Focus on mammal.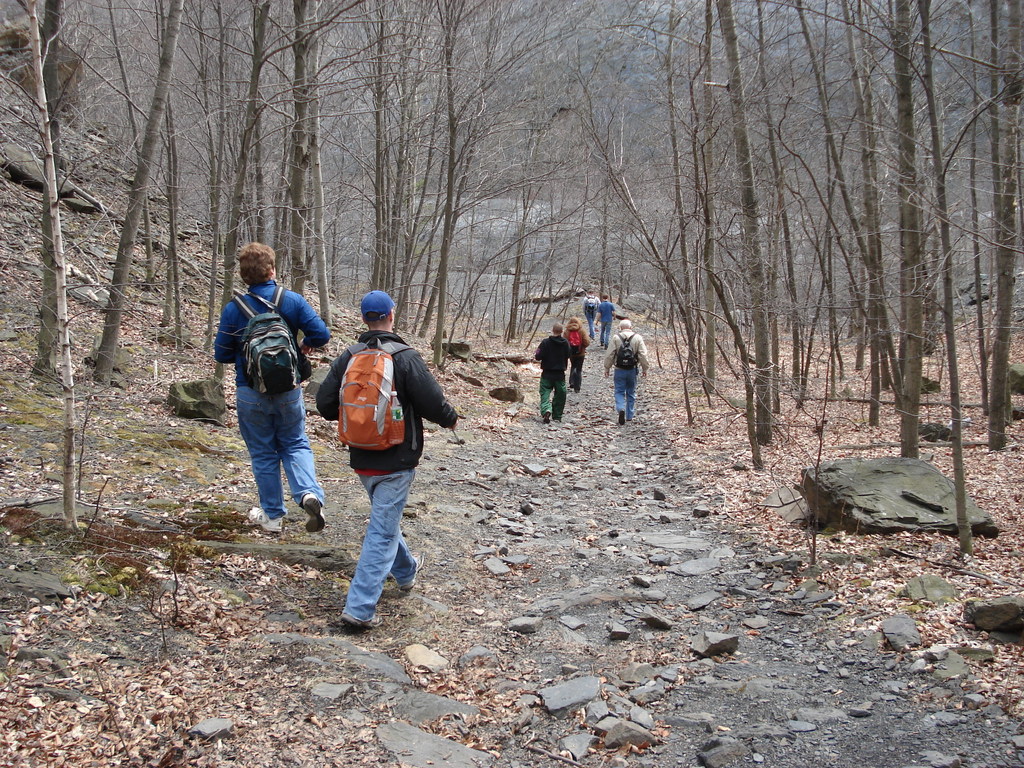
Focused at <bbox>595, 292, 618, 346</bbox>.
